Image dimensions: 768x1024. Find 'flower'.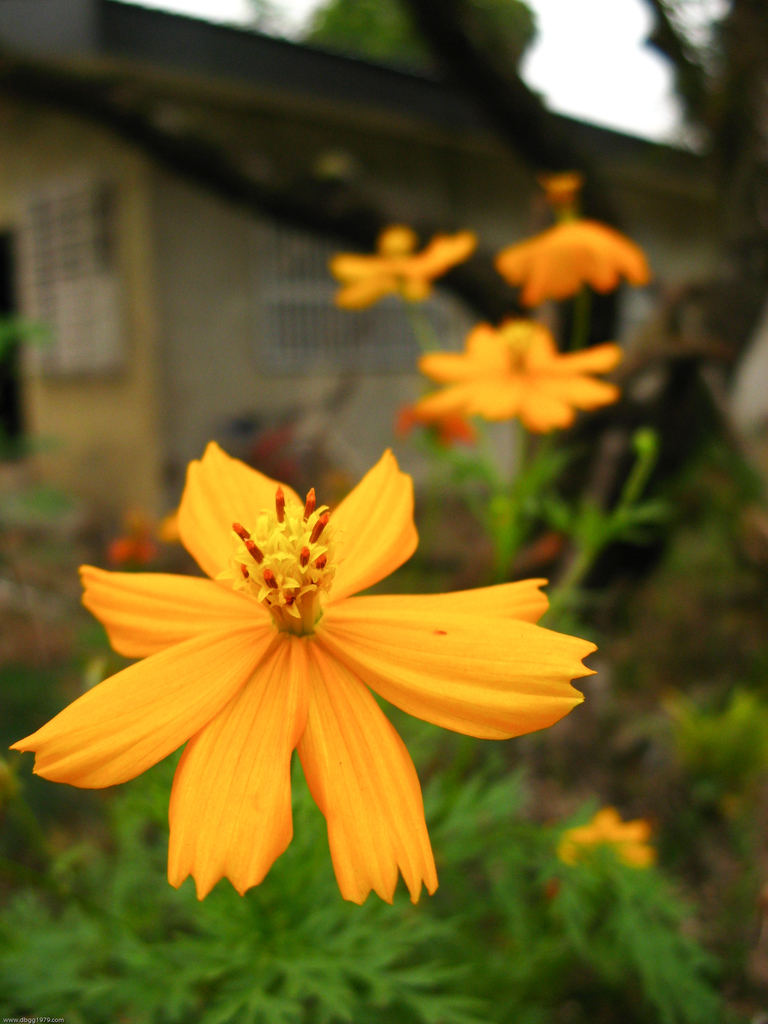
(328,213,472,311).
